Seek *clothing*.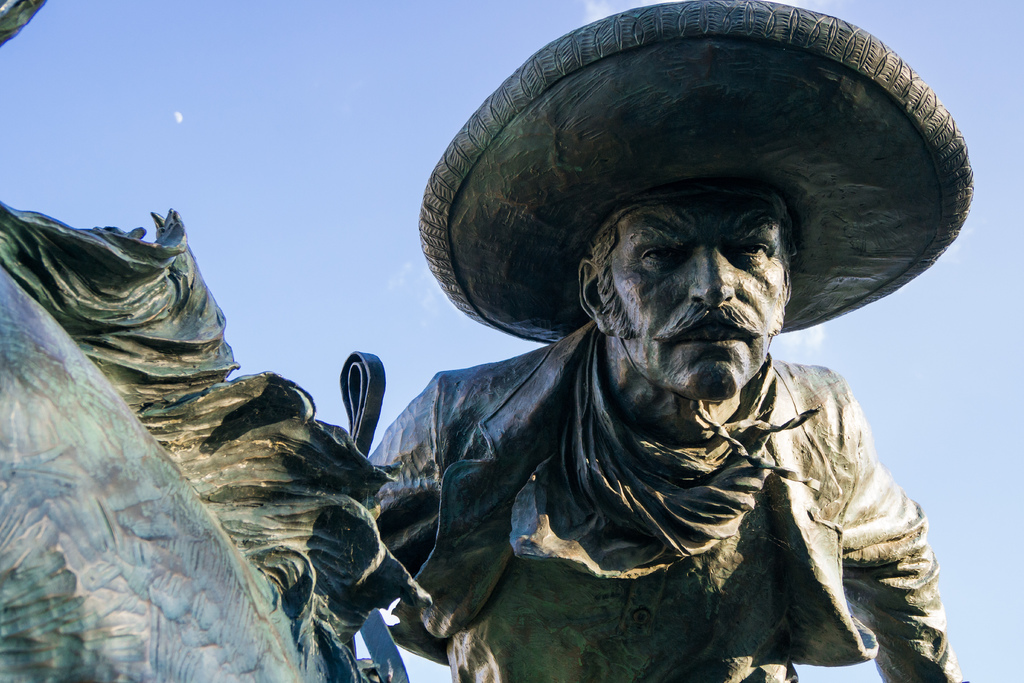
[385, 328, 954, 682].
